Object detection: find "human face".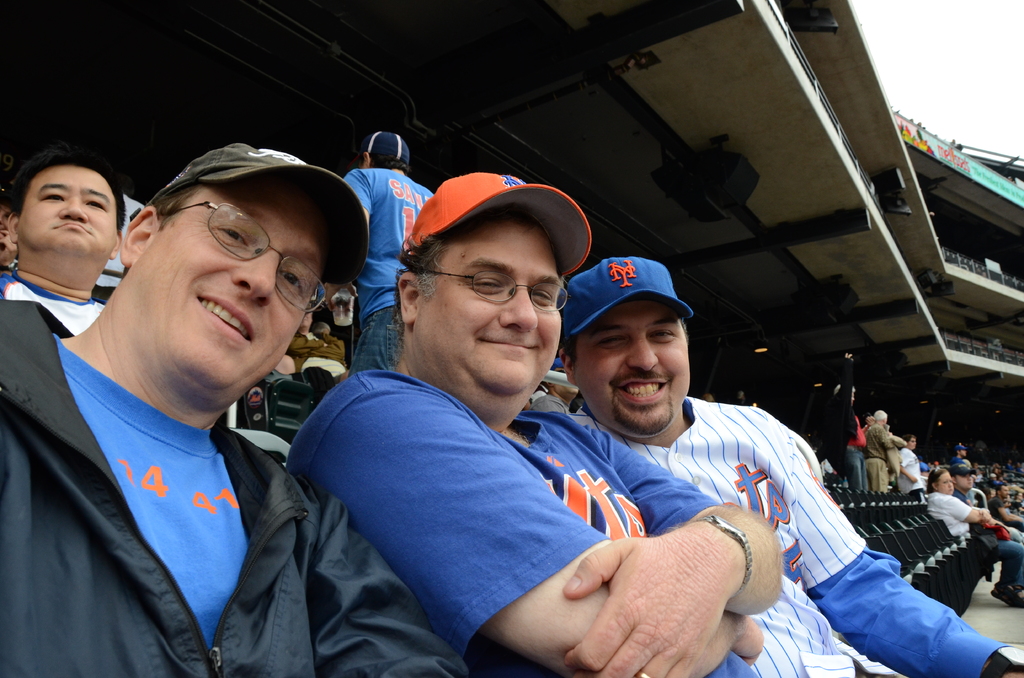
box=[579, 299, 689, 441].
